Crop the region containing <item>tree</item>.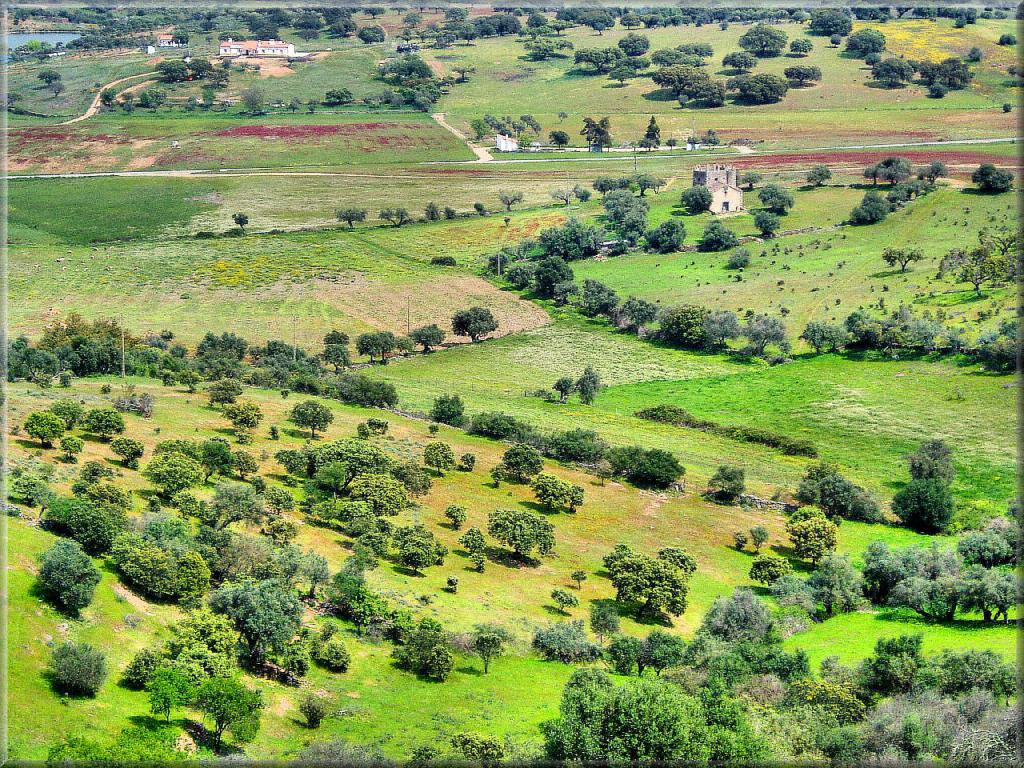
Crop region: [589,172,617,200].
